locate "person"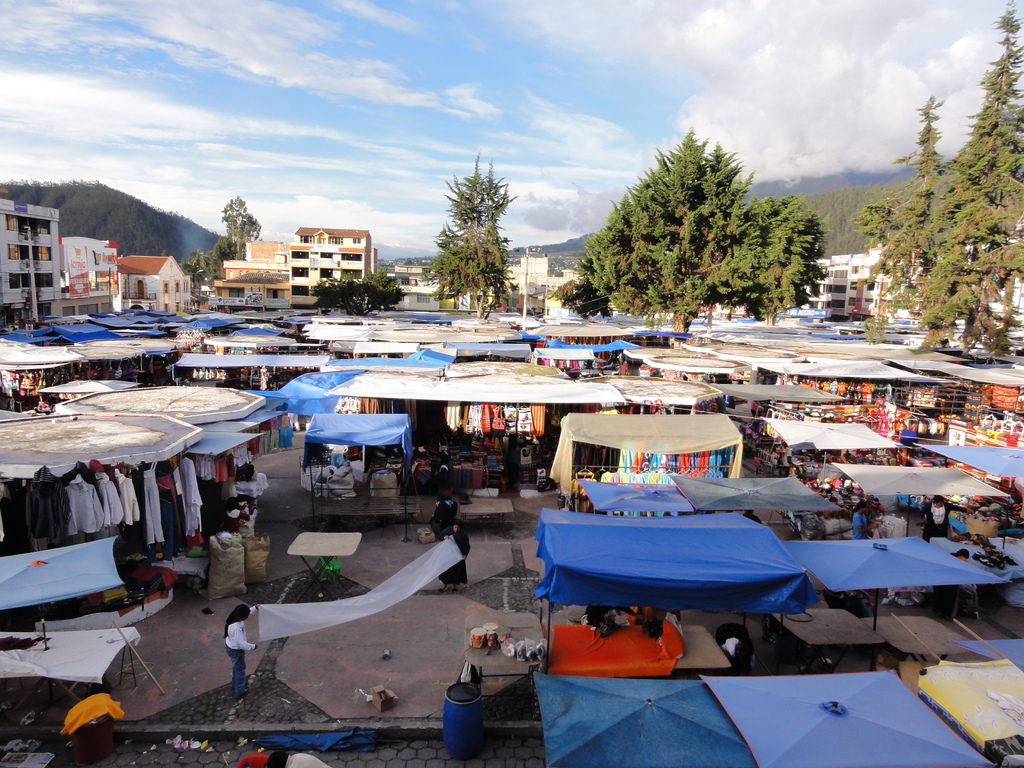
{"left": 588, "top": 603, "right": 643, "bottom": 624}
